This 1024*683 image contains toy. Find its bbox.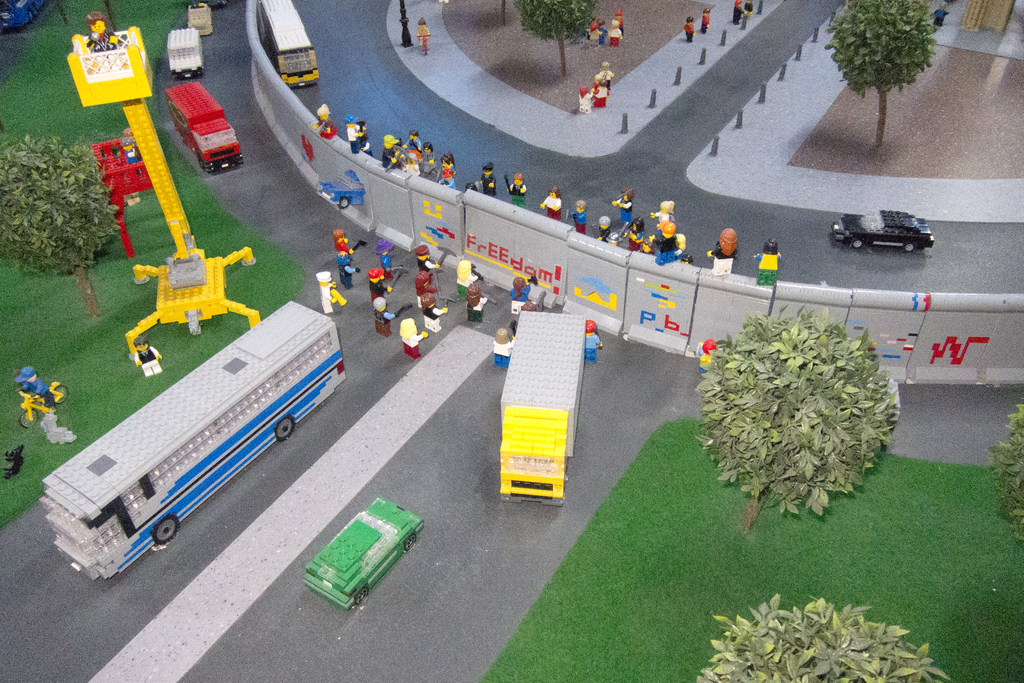
{"left": 454, "top": 258, "right": 481, "bottom": 300}.
